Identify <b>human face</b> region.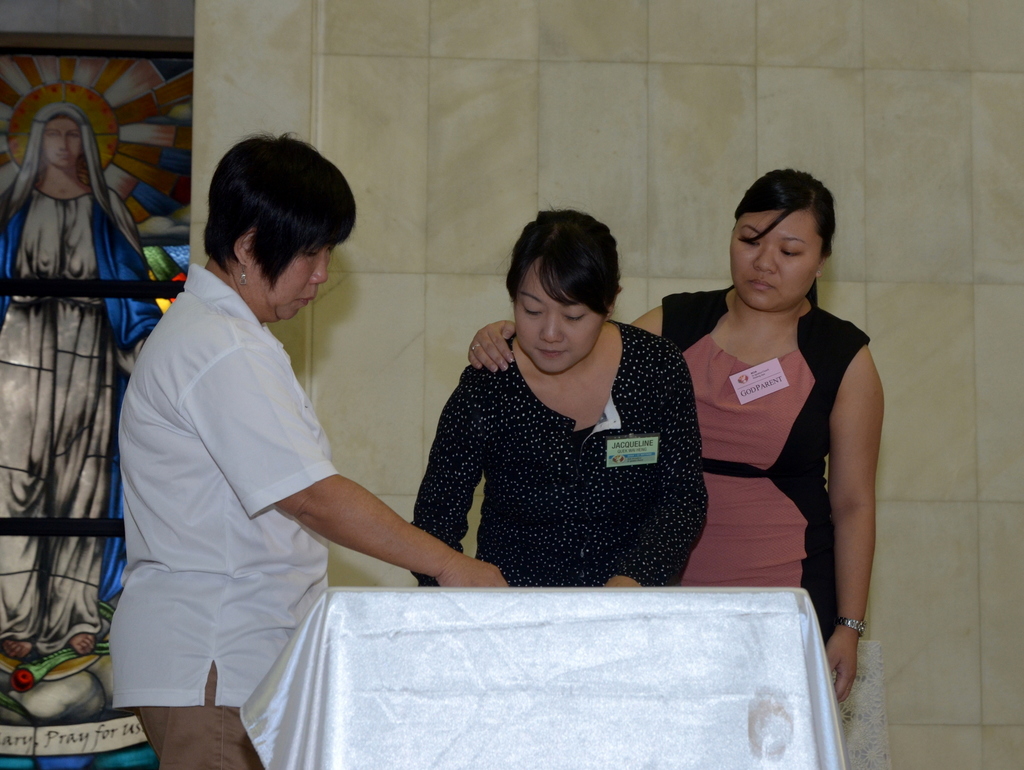
Region: bbox=[515, 261, 602, 373].
